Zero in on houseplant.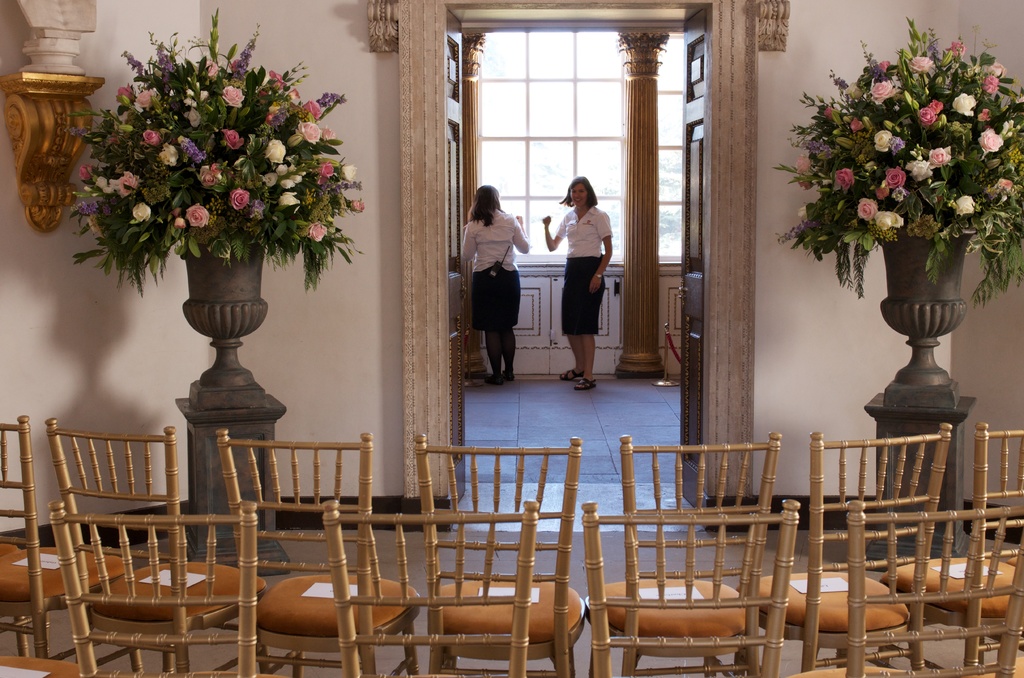
Zeroed in: (63, 1, 371, 387).
